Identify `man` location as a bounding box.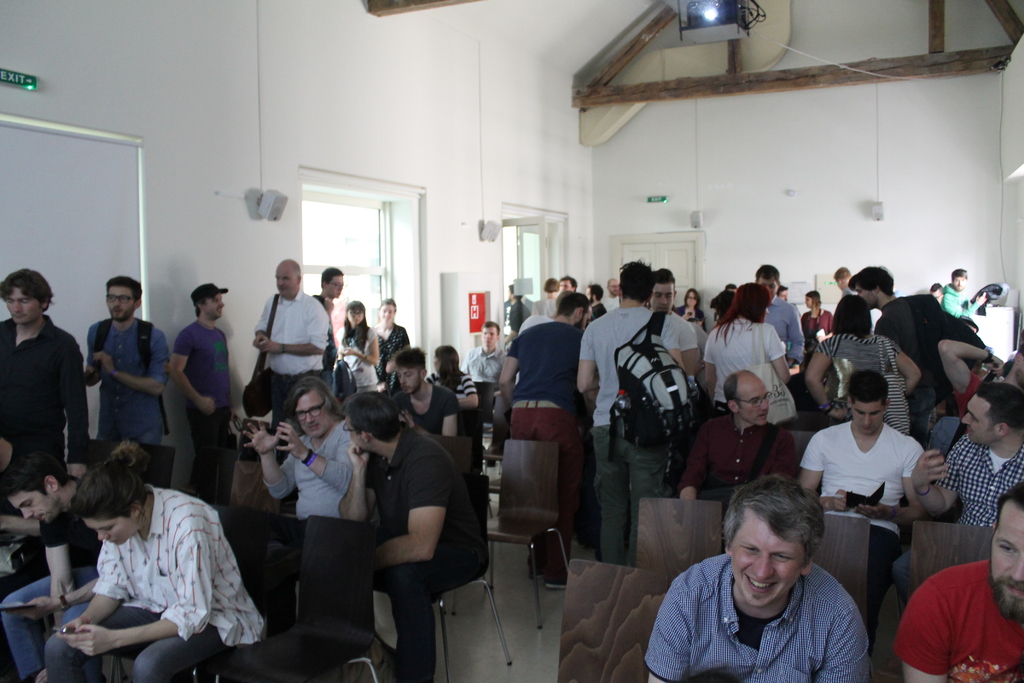
{"x1": 0, "y1": 272, "x2": 89, "y2": 467}.
